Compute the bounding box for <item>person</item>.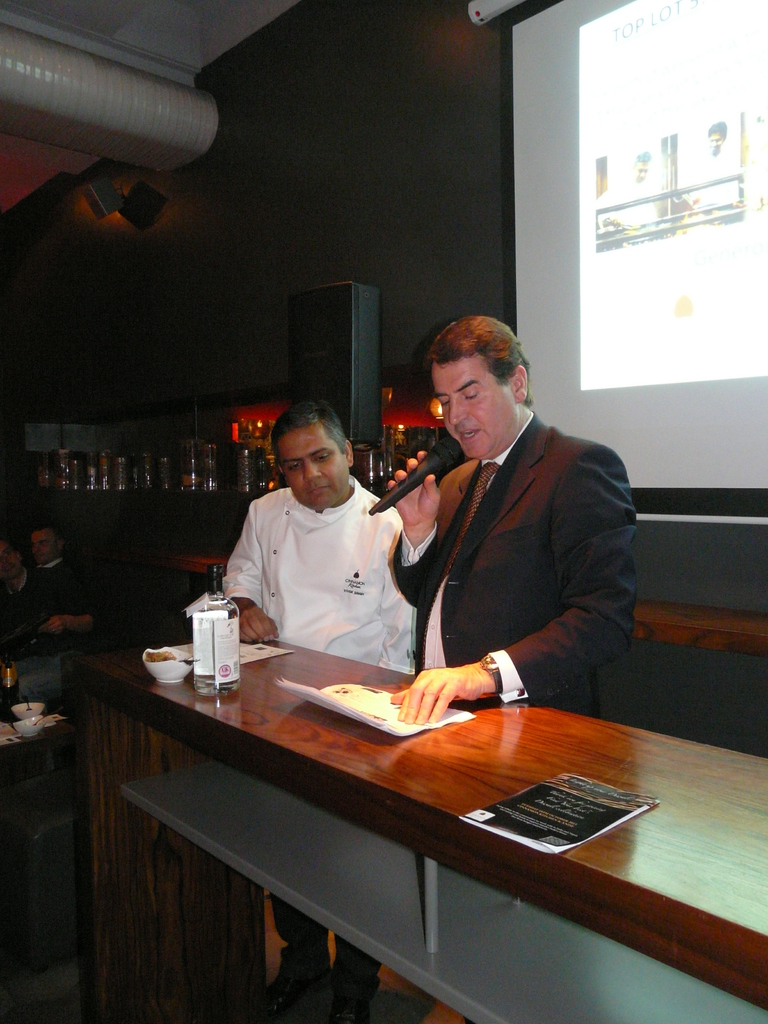
15/526/99/643.
